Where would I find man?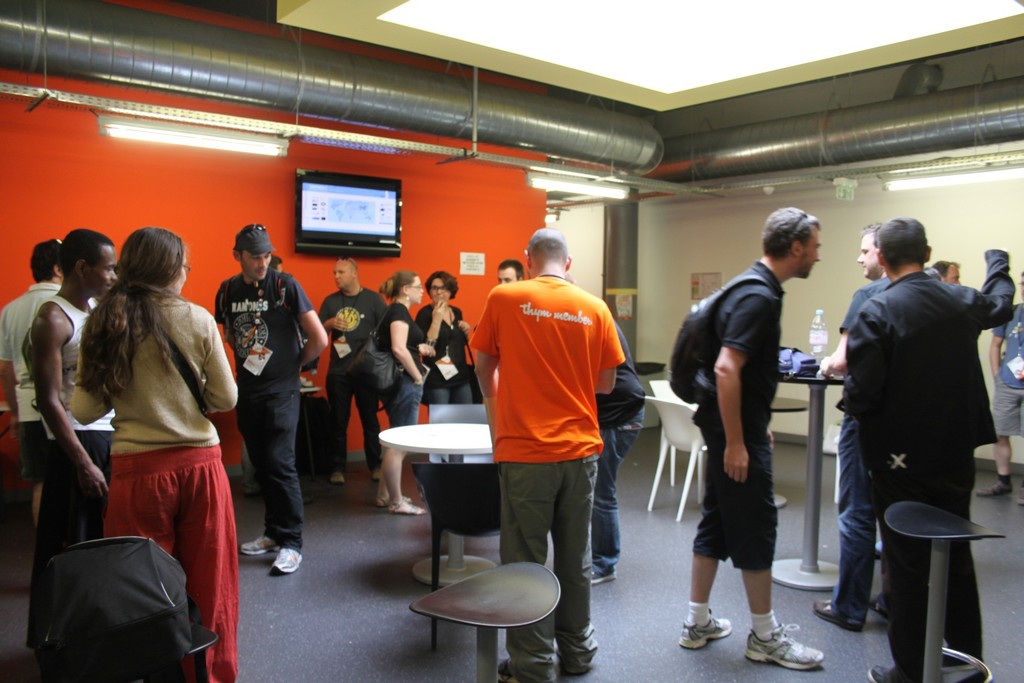
At detection(467, 227, 646, 645).
